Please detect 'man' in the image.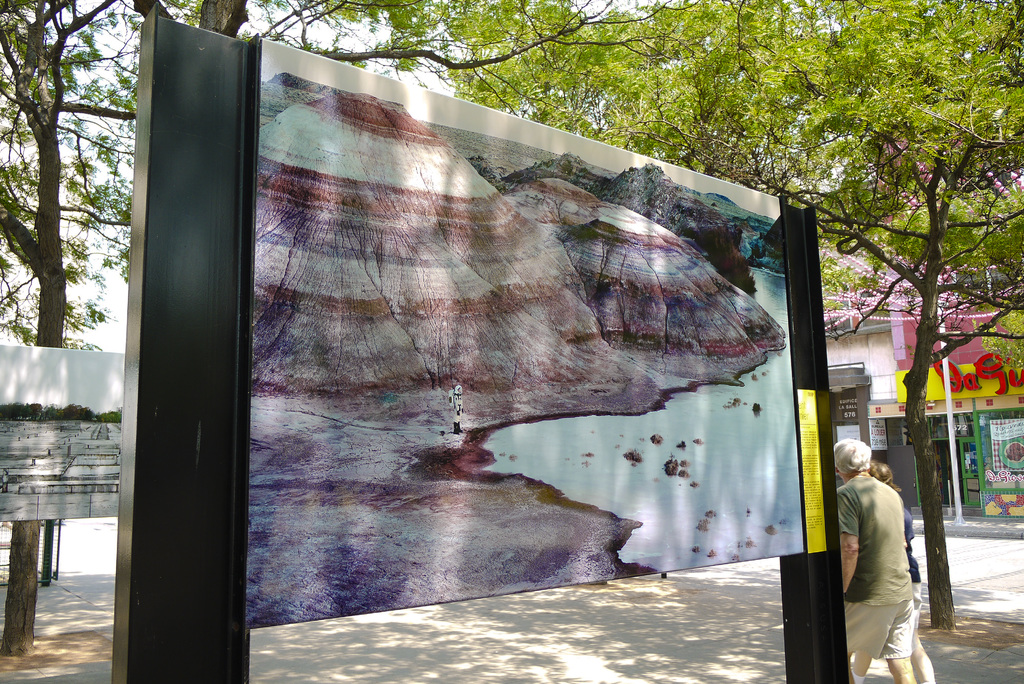
831 428 925 676.
